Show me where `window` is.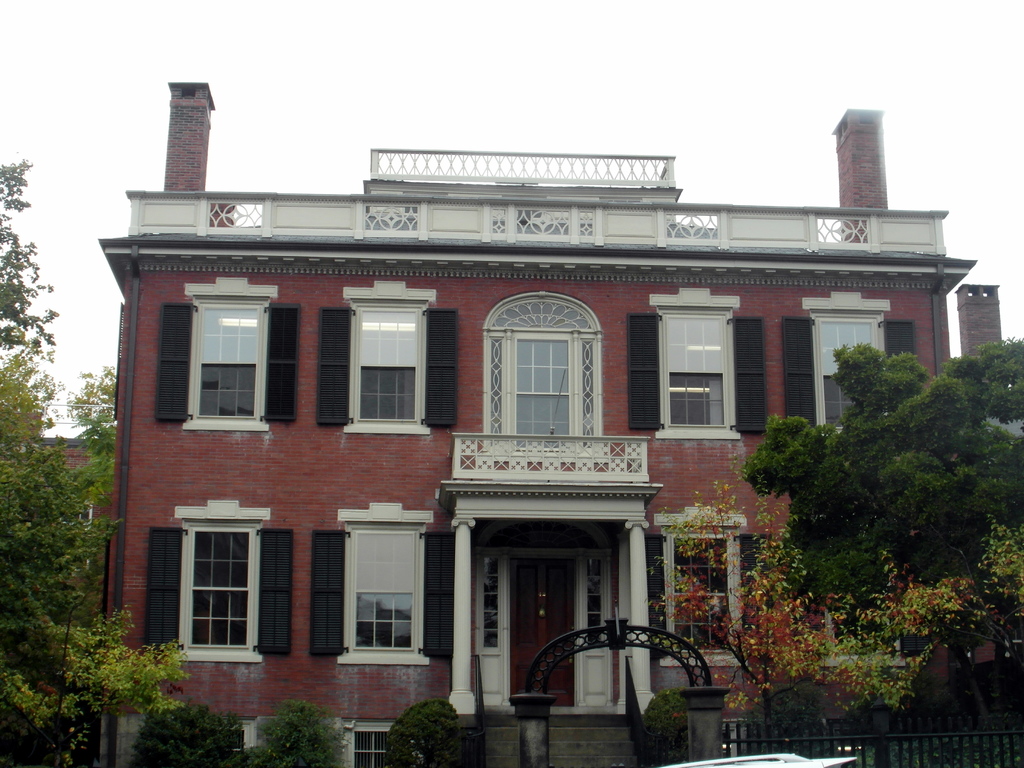
`window` is at (48,498,95,586).
